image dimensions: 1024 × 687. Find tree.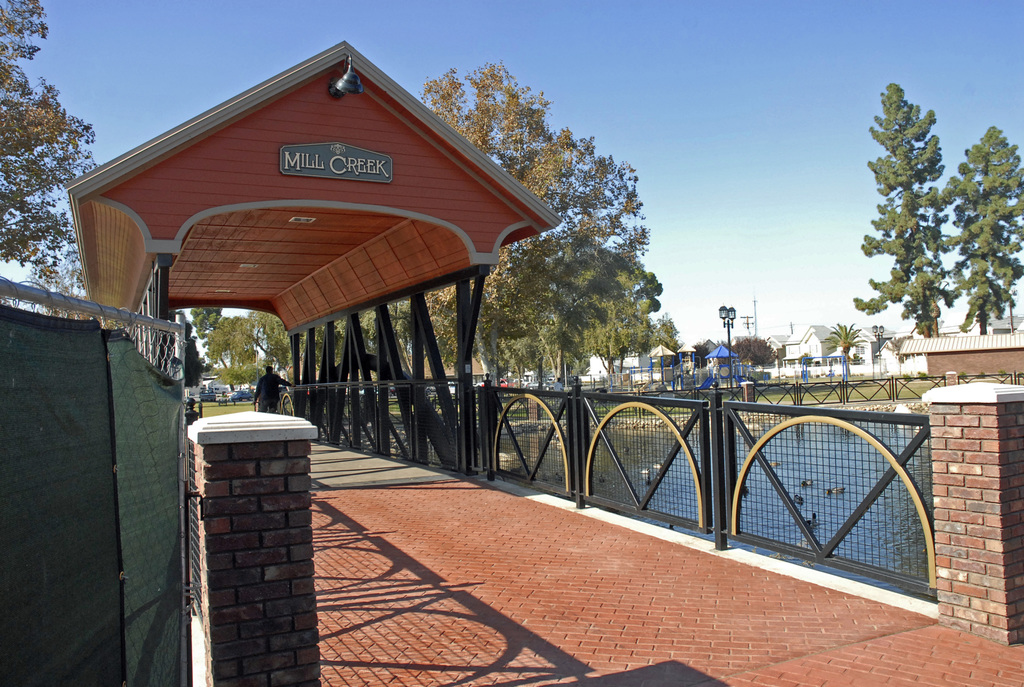
BBox(850, 64, 980, 382).
